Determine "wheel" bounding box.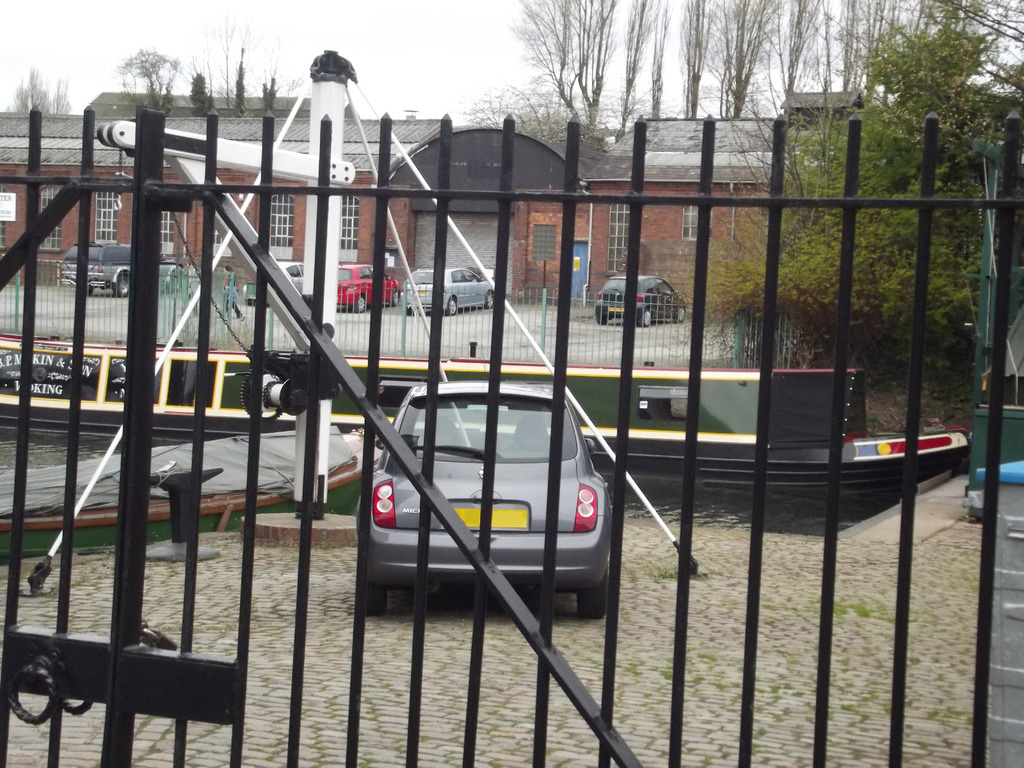
Determined: box=[486, 290, 493, 308].
